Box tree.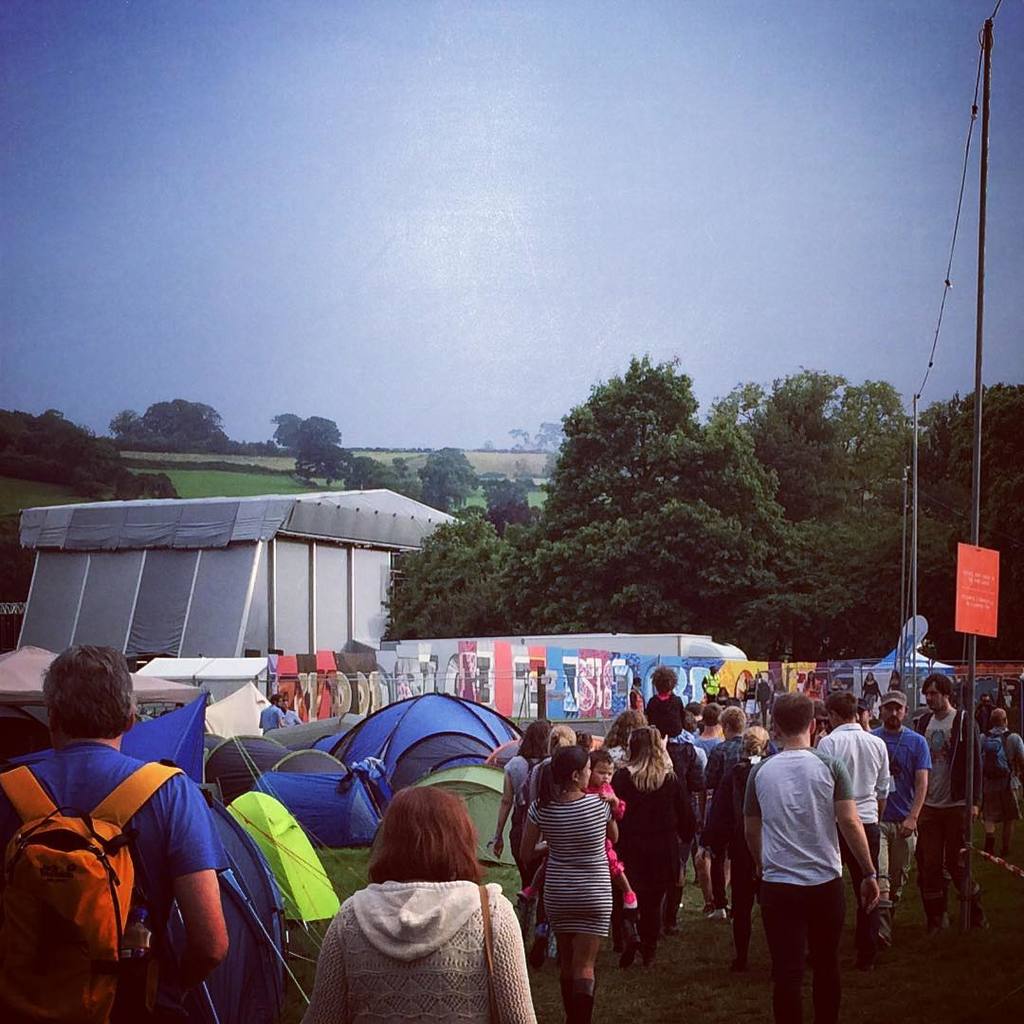
[292,414,346,461].
